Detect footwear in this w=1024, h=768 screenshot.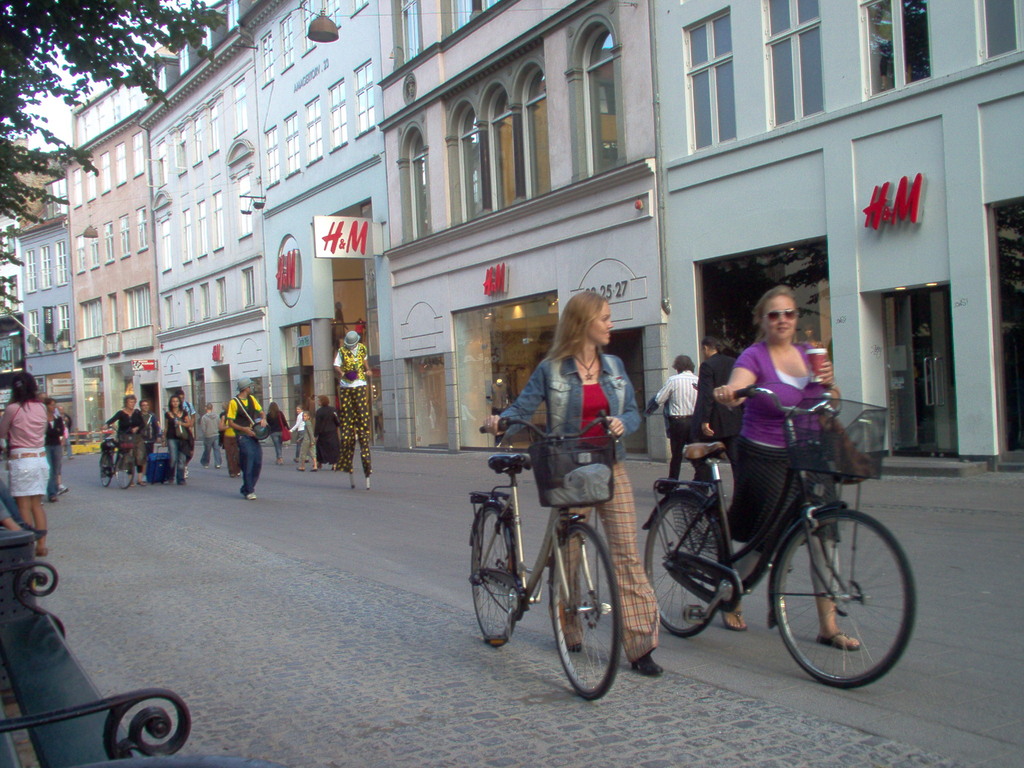
Detection: x1=61 y1=484 x2=70 y2=494.
